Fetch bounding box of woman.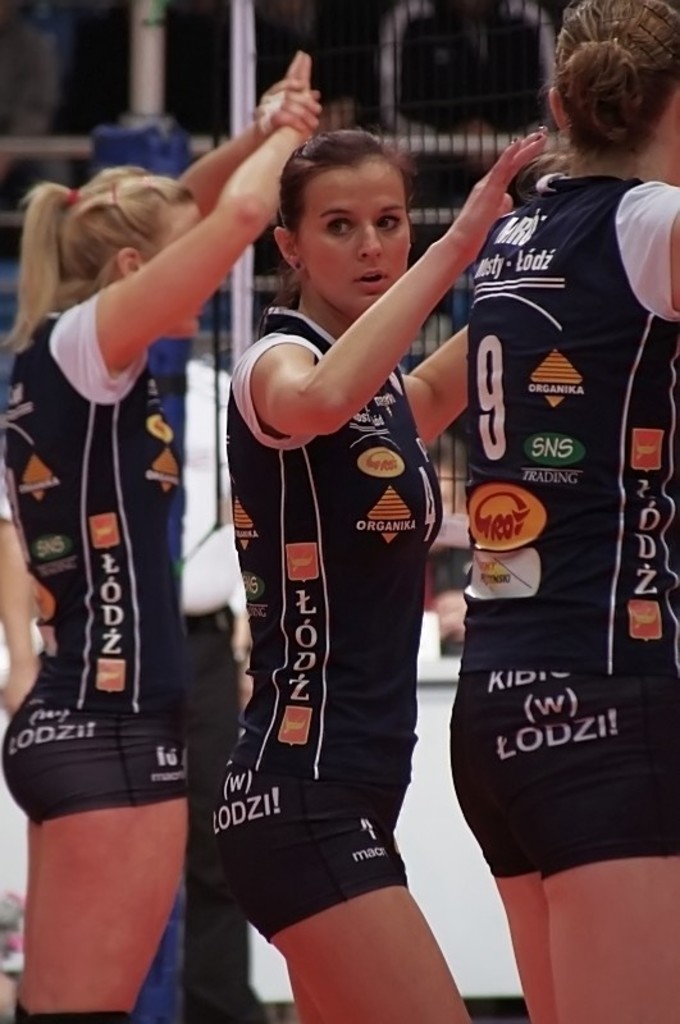
Bbox: {"left": 209, "top": 116, "right": 561, "bottom": 1023}.
